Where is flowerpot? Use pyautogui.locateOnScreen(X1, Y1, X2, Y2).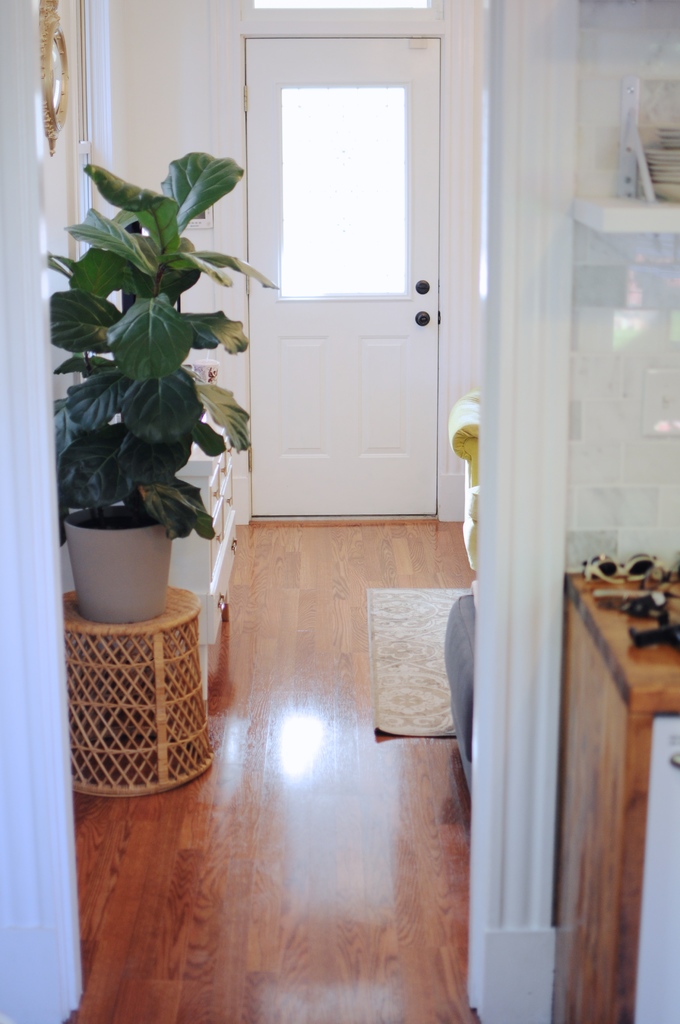
pyautogui.locateOnScreen(70, 505, 180, 629).
